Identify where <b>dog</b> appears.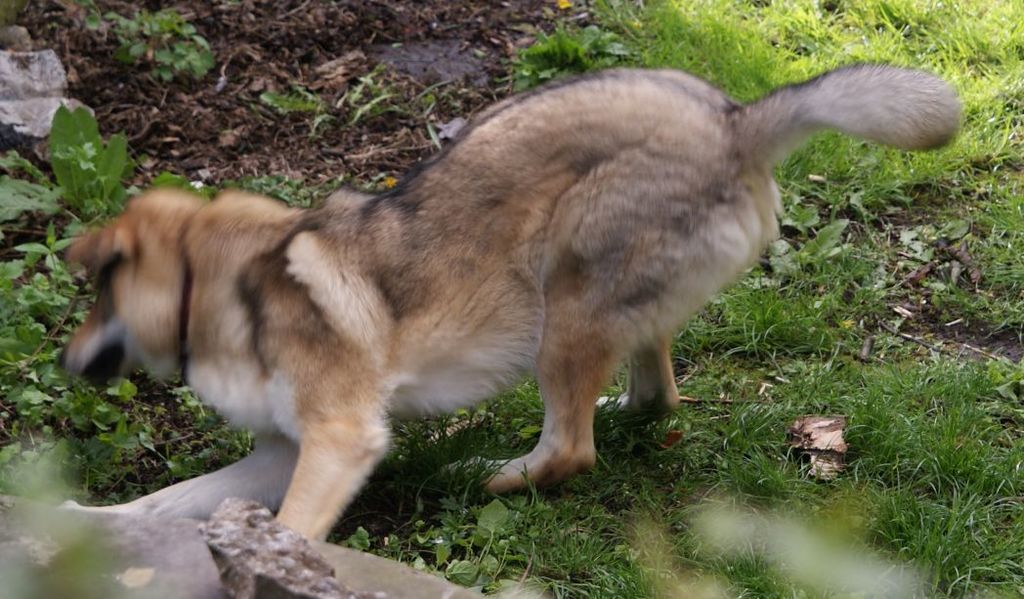
Appears at box(57, 60, 964, 546).
